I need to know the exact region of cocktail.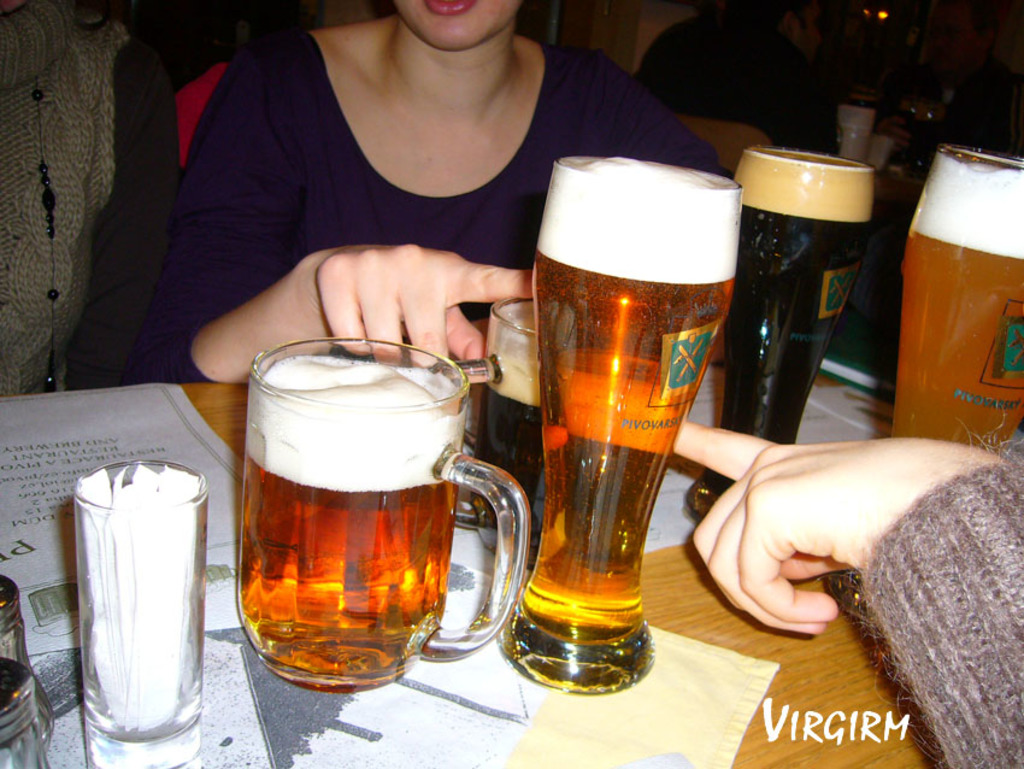
Region: select_region(235, 331, 530, 692).
